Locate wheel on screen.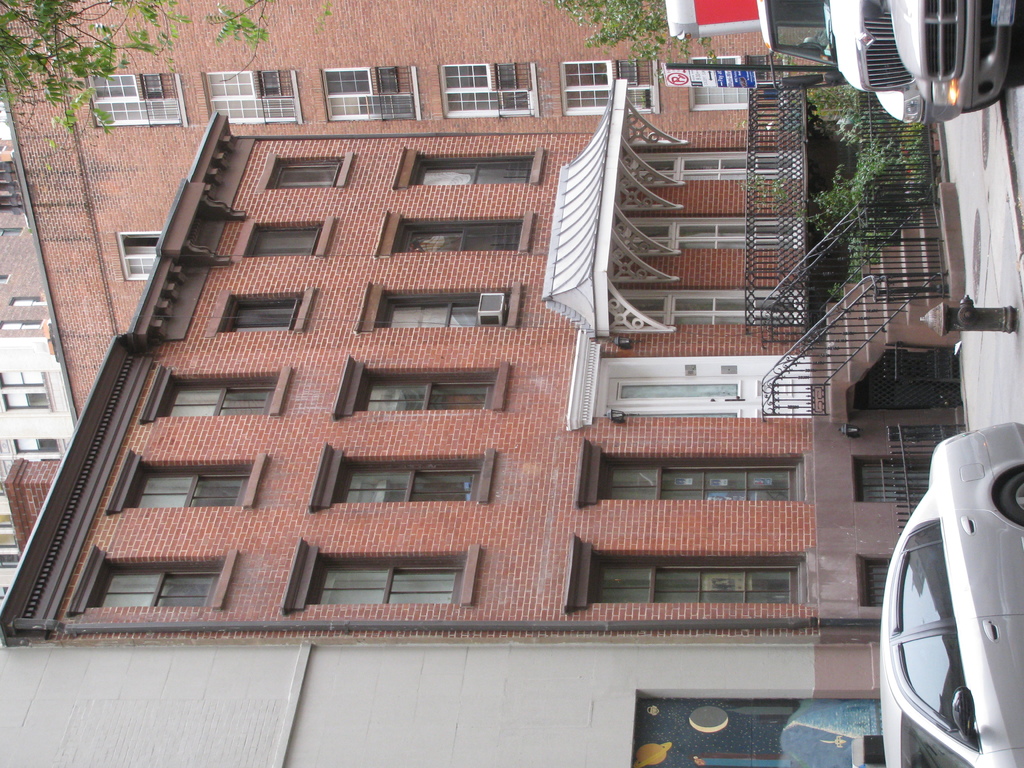
On screen at (996,471,1023,525).
